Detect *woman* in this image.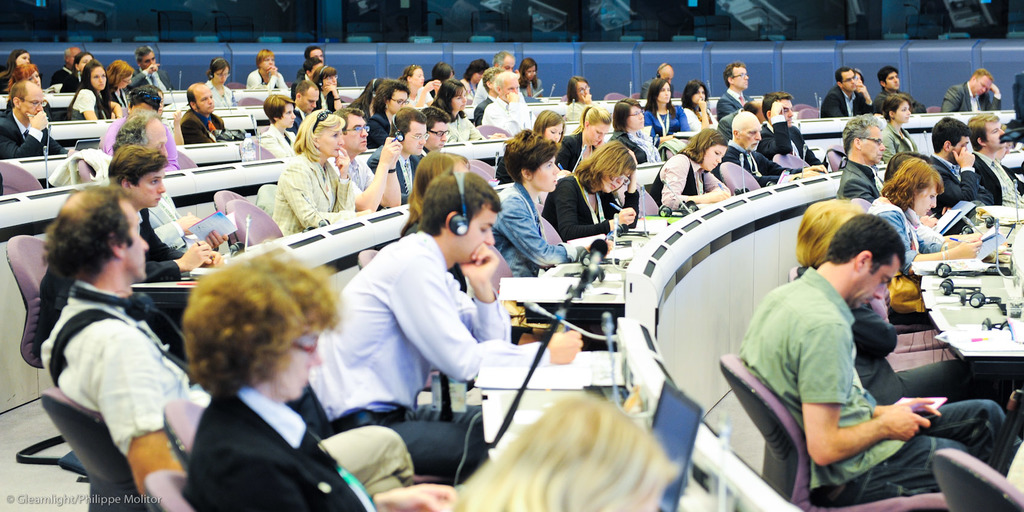
Detection: <box>646,75,692,135</box>.
